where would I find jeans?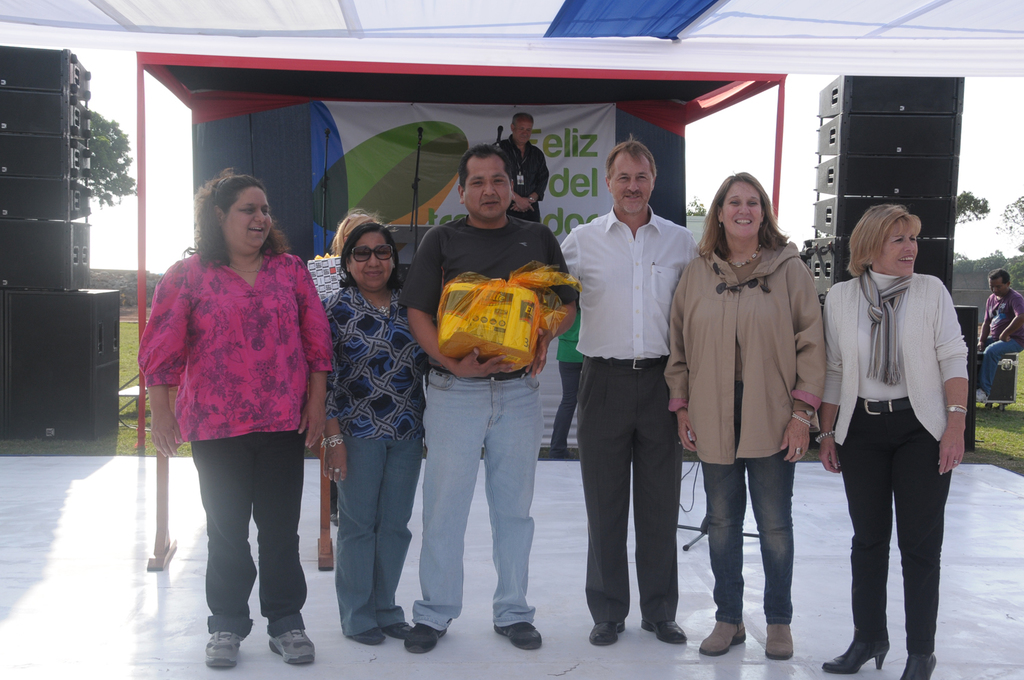
At left=410, top=371, right=539, bottom=626.
